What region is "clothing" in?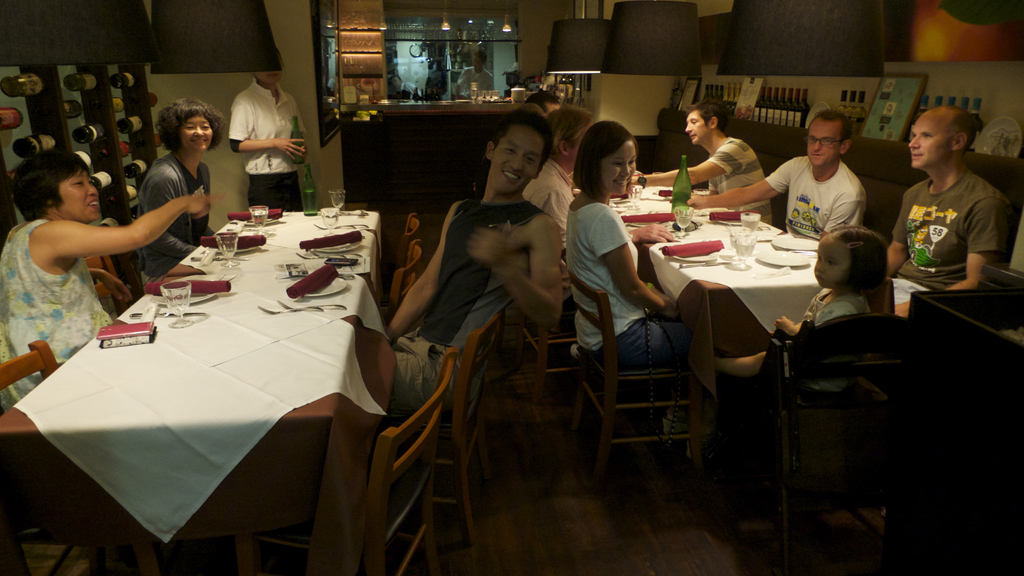
l=226, t=76, r=307, b=210.
